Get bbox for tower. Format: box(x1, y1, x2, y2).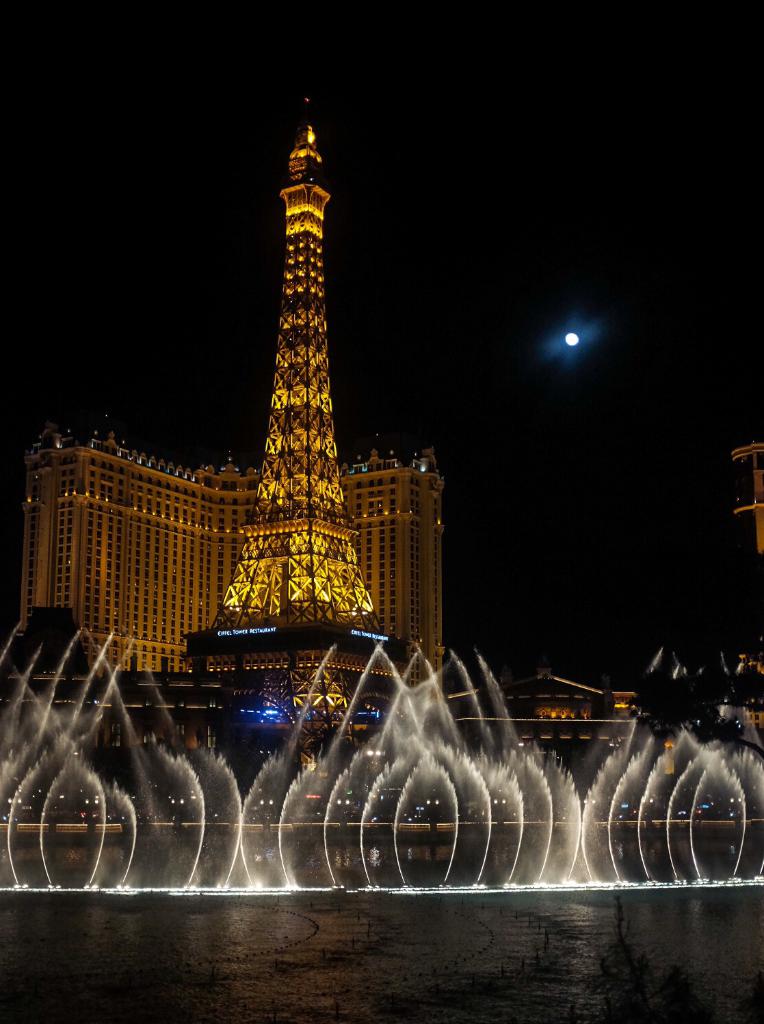
box(174, 66, 406, 655).
